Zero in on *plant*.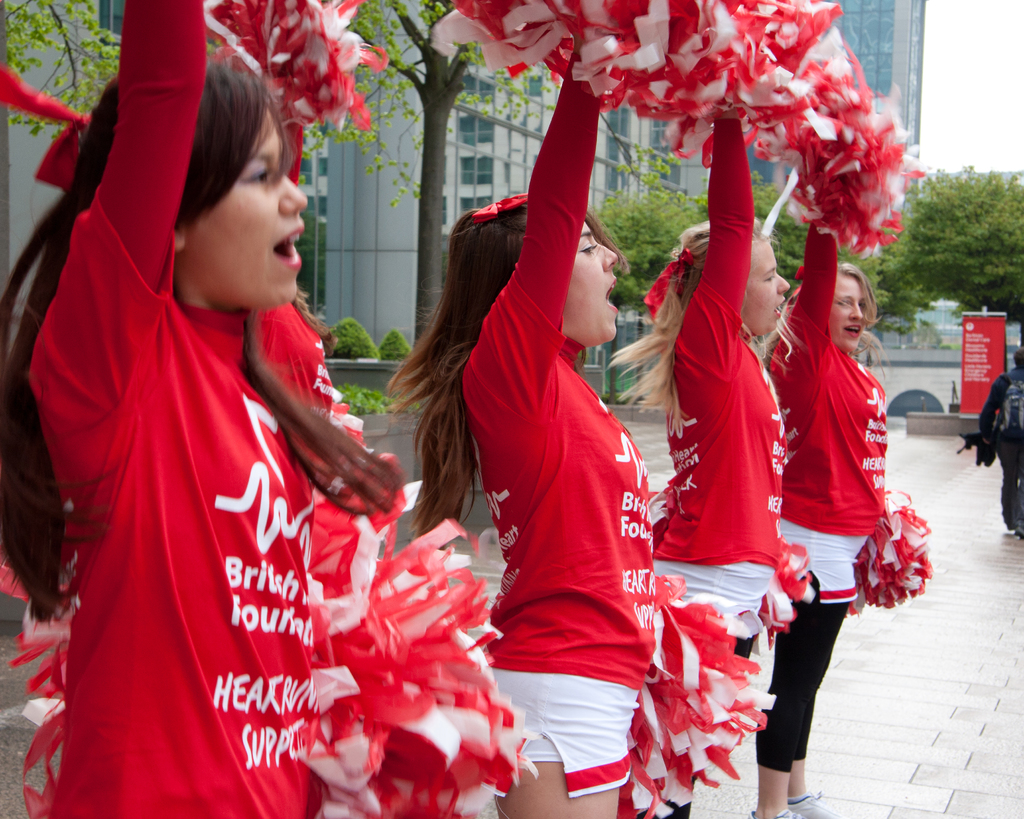
Zeroed in: Rect(321, 308, 380, 362).
